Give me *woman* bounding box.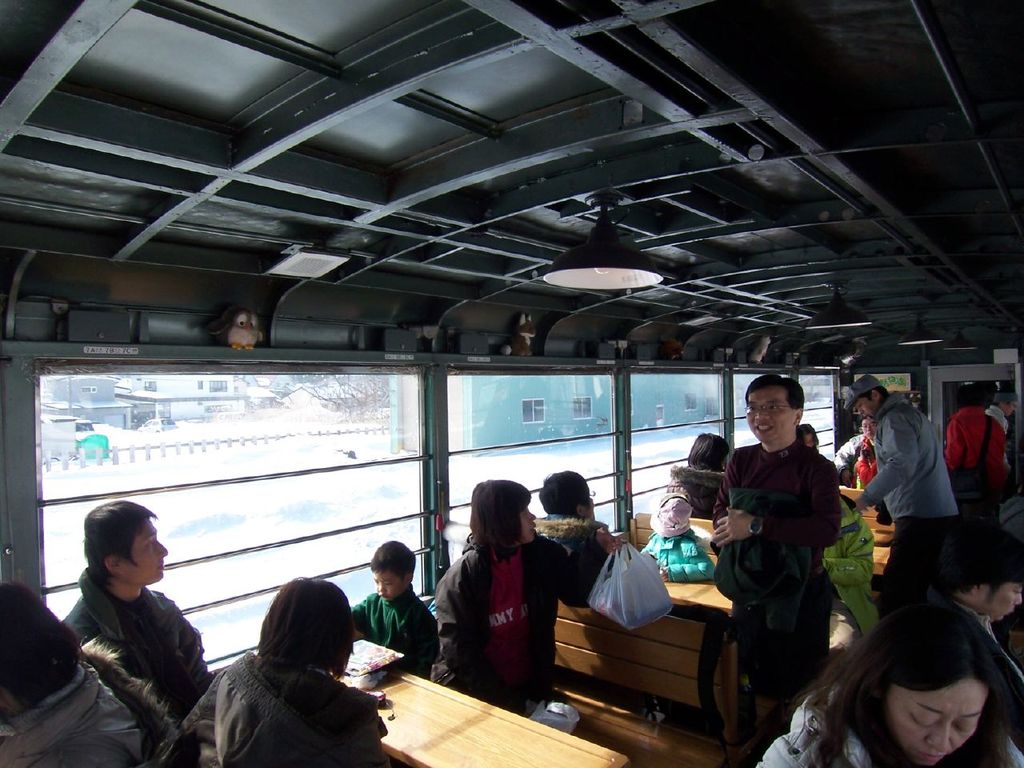
184/574/387/758.
